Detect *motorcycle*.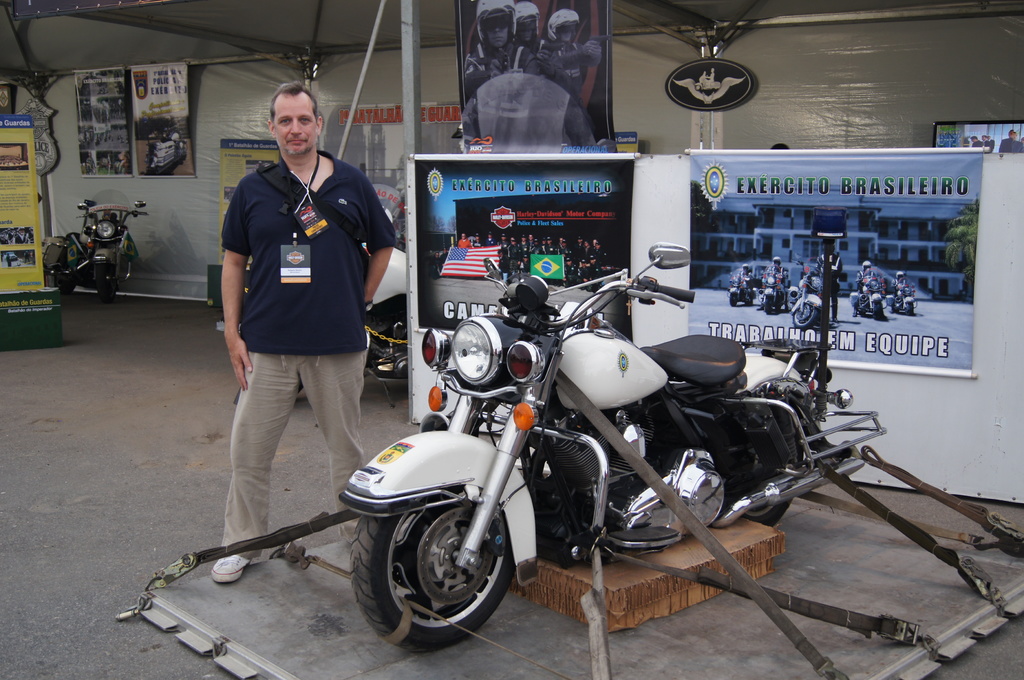
Detected at bbox=[856, 269, 884, 322].
